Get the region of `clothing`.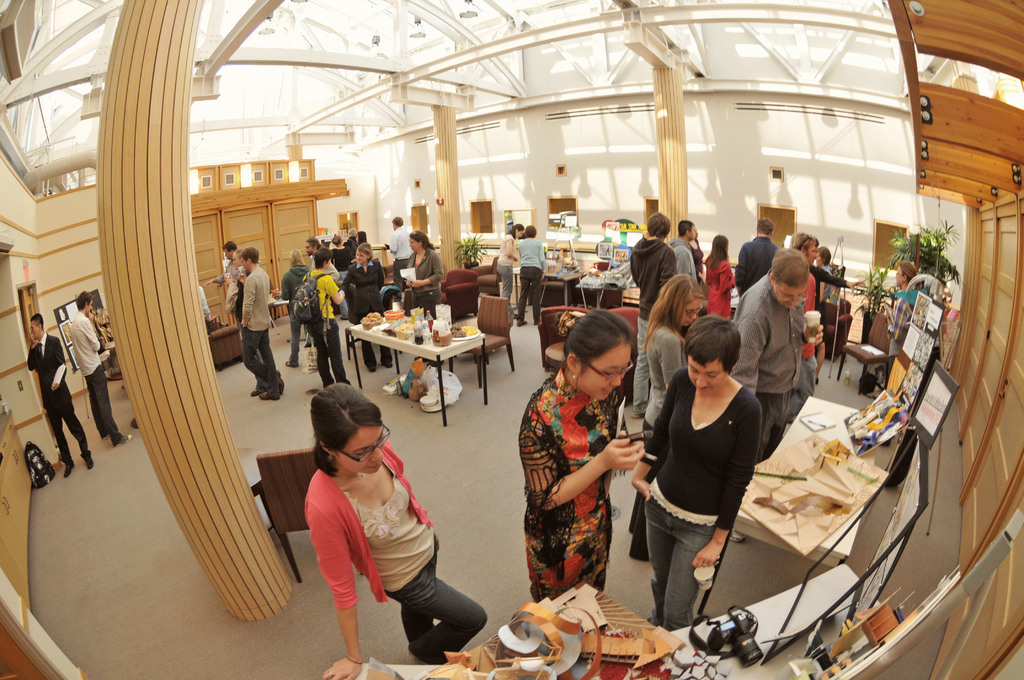
<box>28,330,93,471</box>.
